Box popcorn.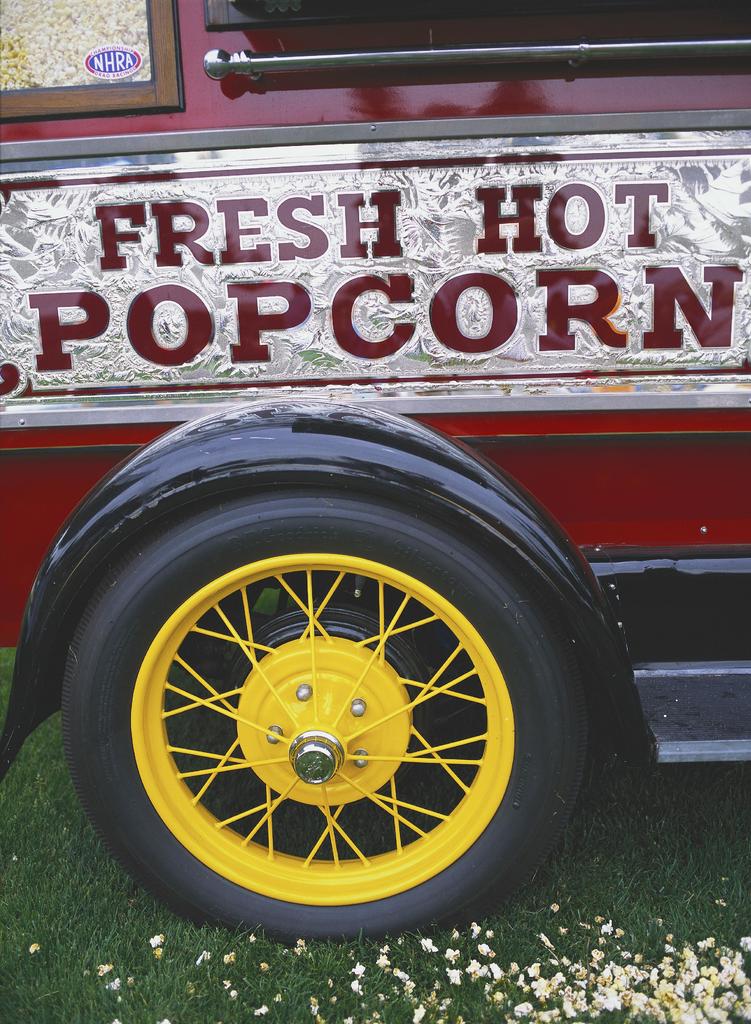
Rect(327, 975, 335, 987).
